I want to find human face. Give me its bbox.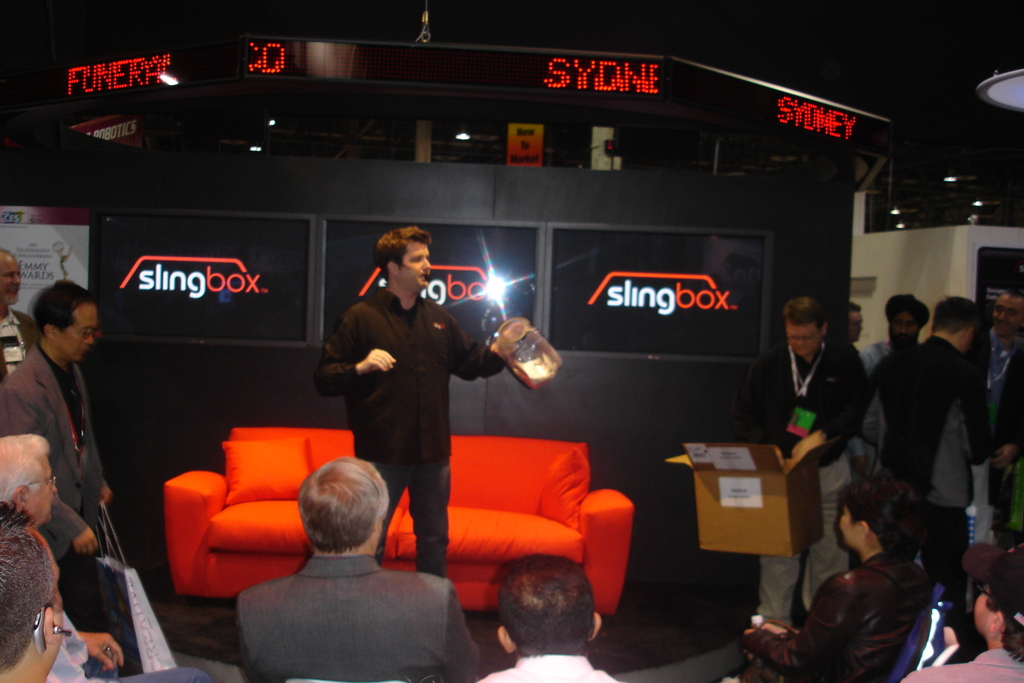
(53,310,103,366).
